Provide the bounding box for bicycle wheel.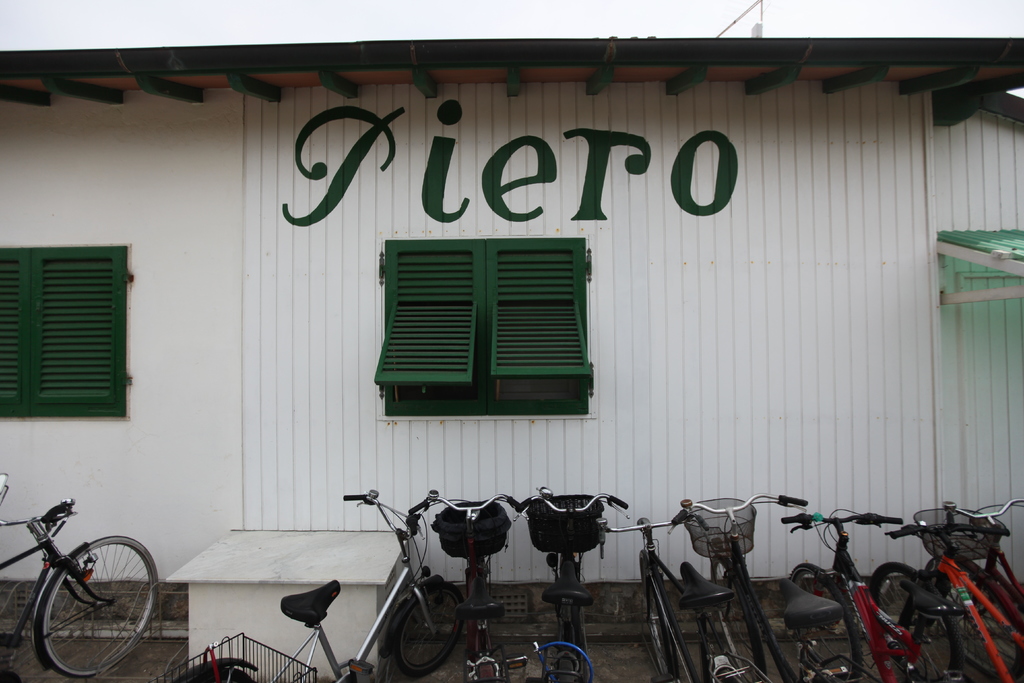
locate(867, 565, 963, 682).
